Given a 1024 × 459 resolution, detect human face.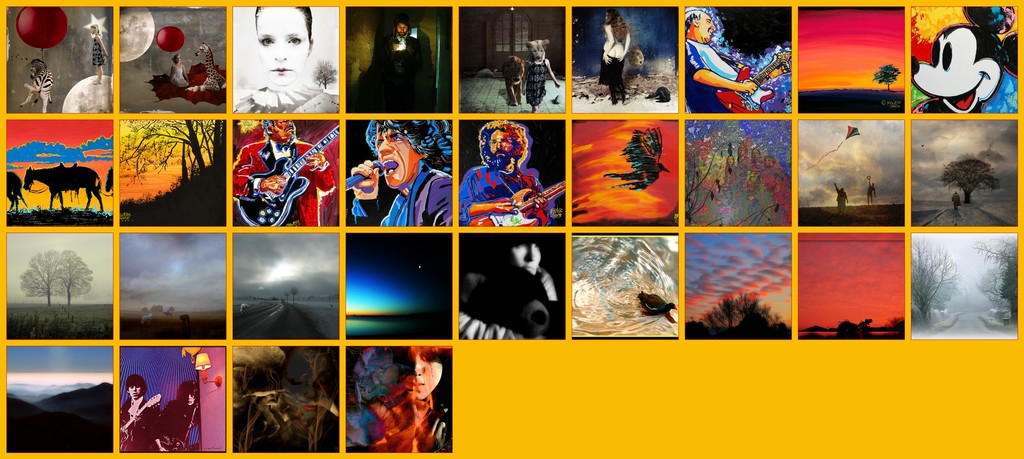
BBox(129, 387, 142, 402).
